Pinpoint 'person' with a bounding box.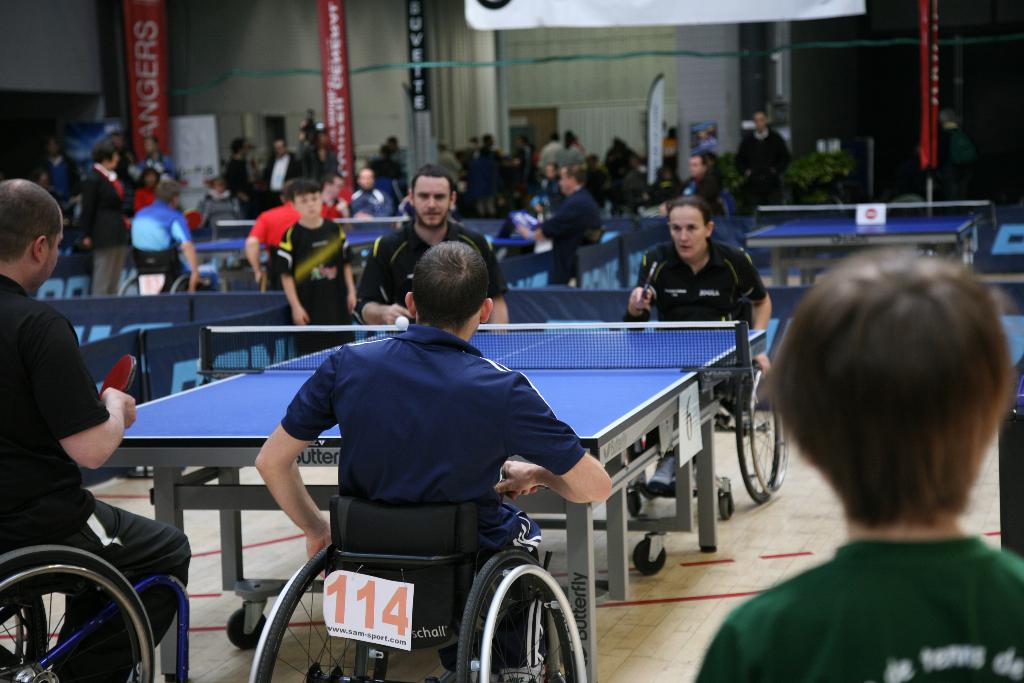
{"left": 543, "top": 167, "right": 572, "bottom": 206}.
